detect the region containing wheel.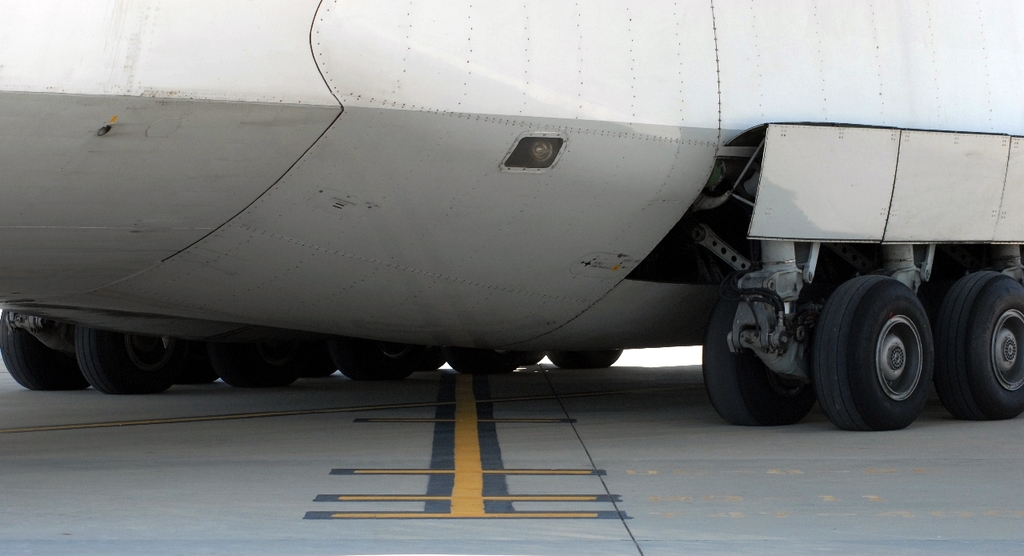
locate(0, 311, 87, 390).
